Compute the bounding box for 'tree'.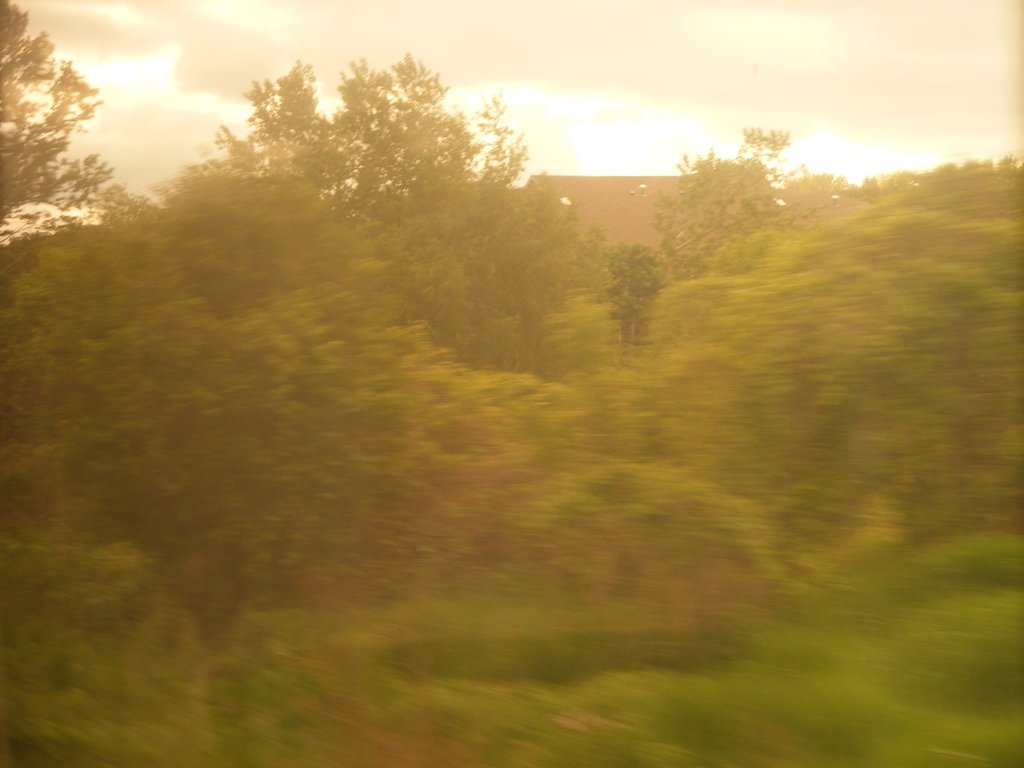
<box>517,467,835,627</box>.
